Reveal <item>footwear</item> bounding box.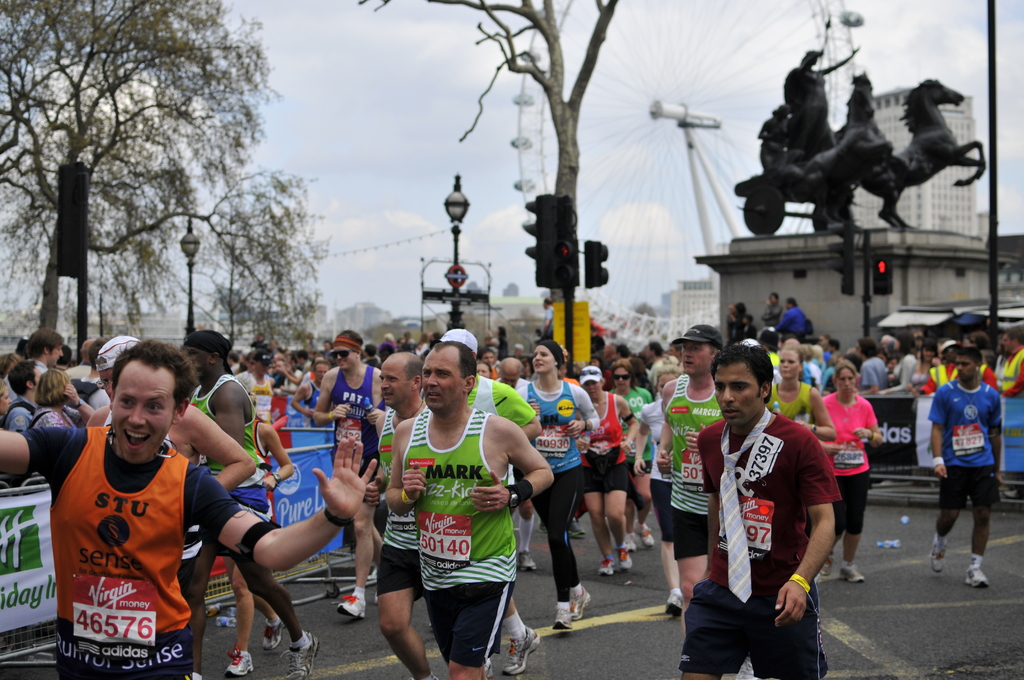
Revealed: {"left": 661, "top": 590, "right": 682, "bottom": 617}.
